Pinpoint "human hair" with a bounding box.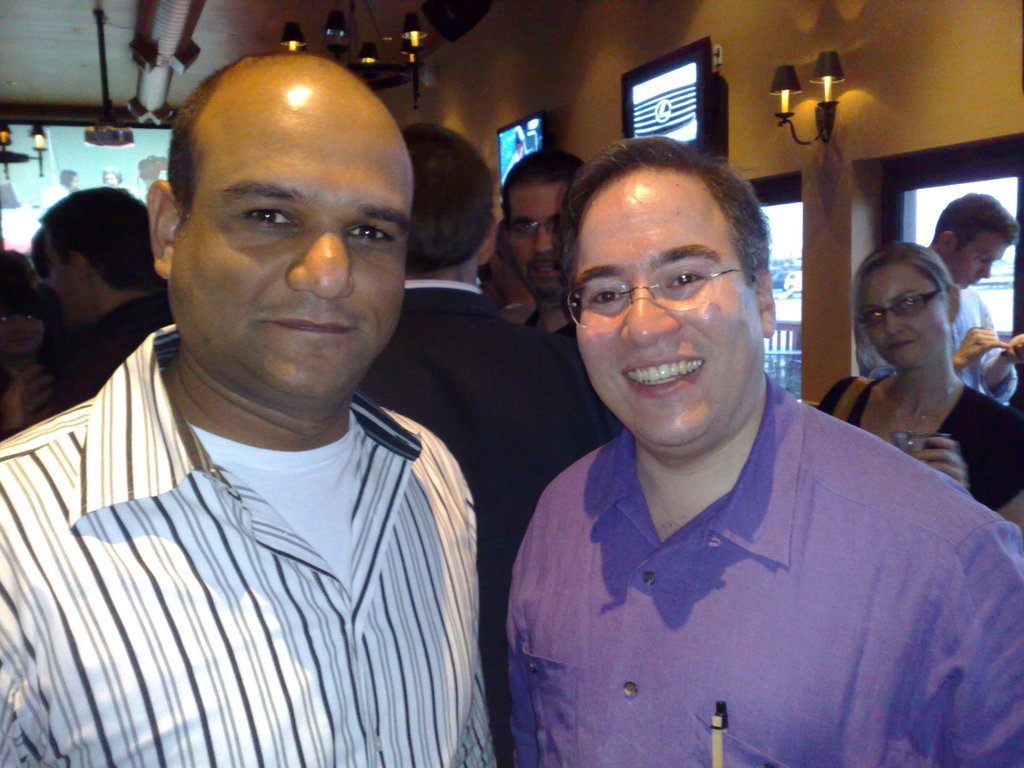
pyautogui.locateOnScreen(861, 236, 959, 367).
